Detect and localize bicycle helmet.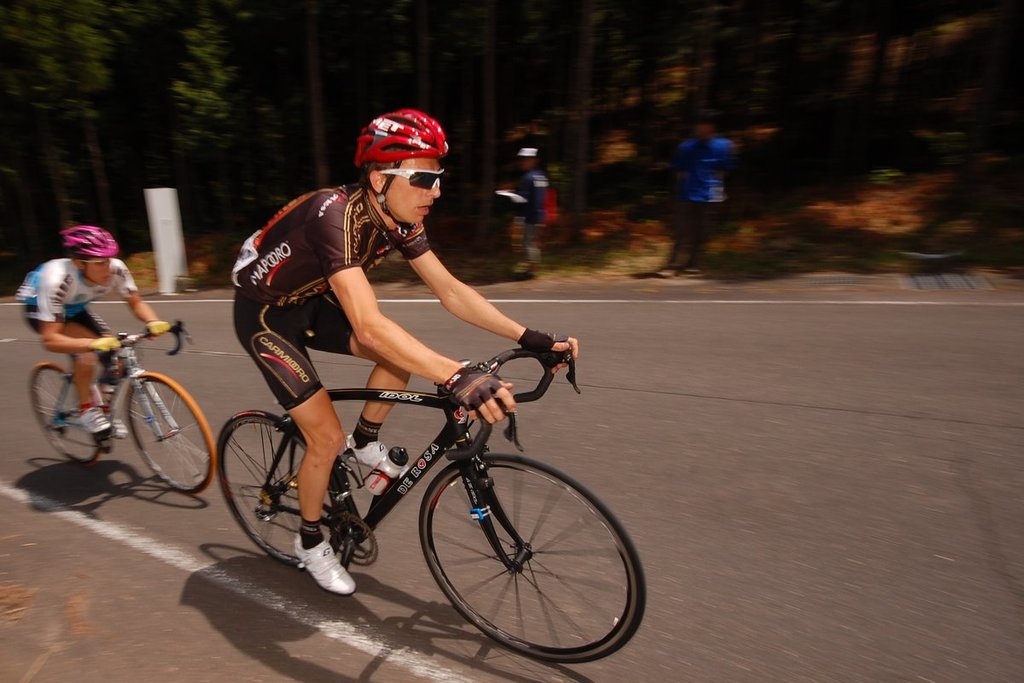
Localized at bbox=(63, 226, 117, 267).
